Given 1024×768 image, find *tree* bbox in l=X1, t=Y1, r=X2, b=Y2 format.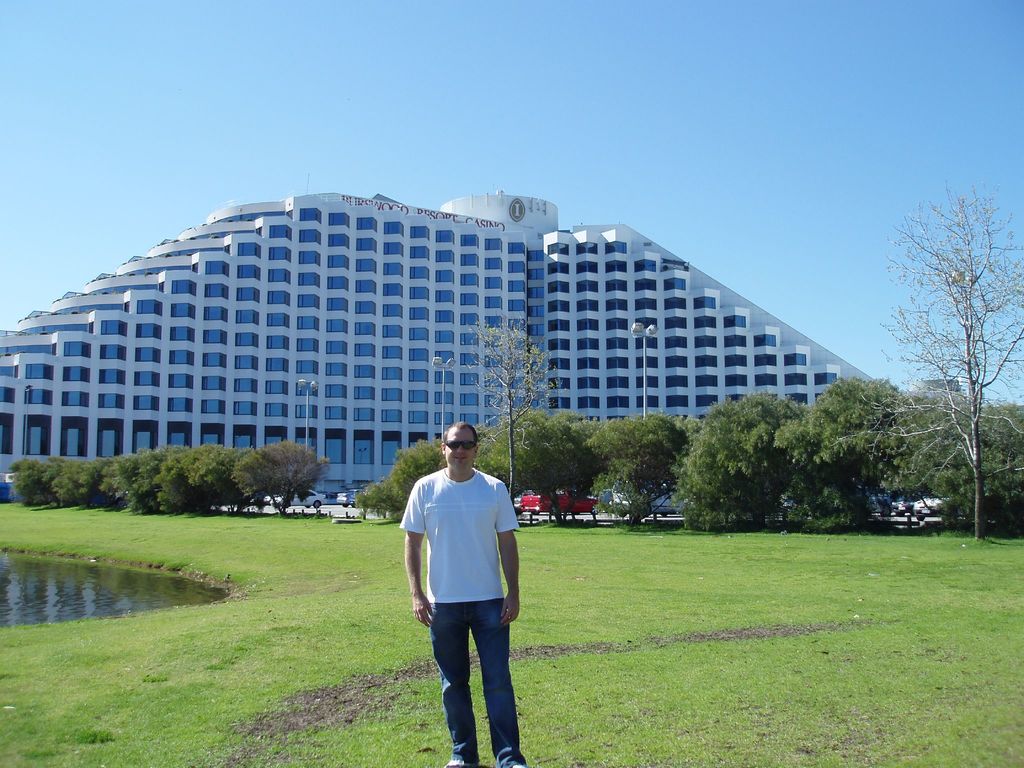
l=465, t=314, r=564, b=511.
